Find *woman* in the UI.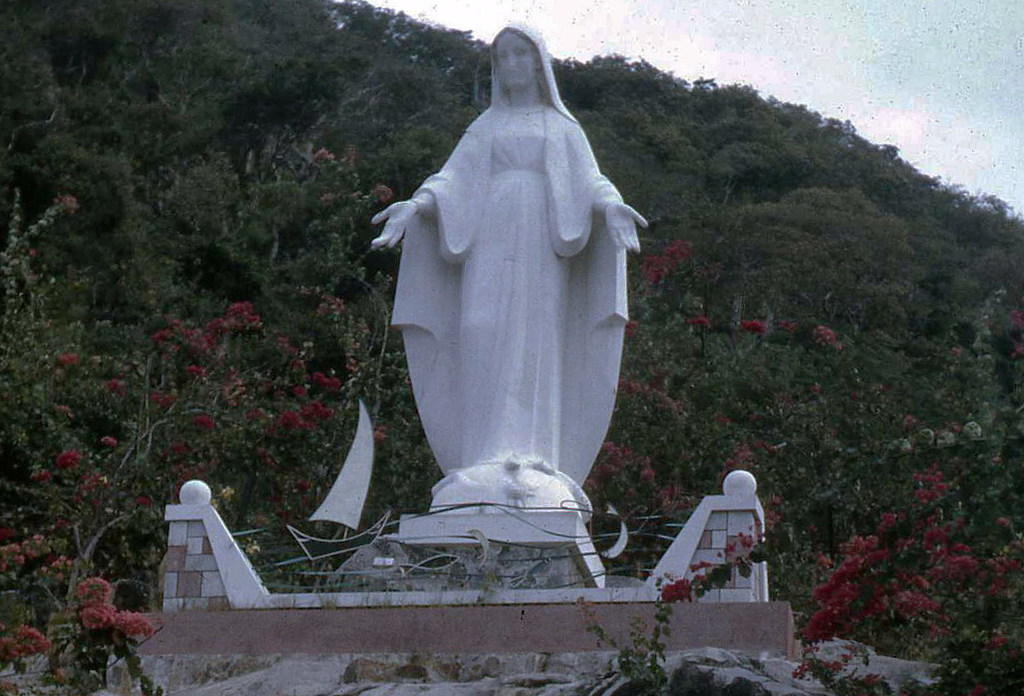
UI element at {"left": 367, "top": 44, "right": 649, "bottom": 515}.
